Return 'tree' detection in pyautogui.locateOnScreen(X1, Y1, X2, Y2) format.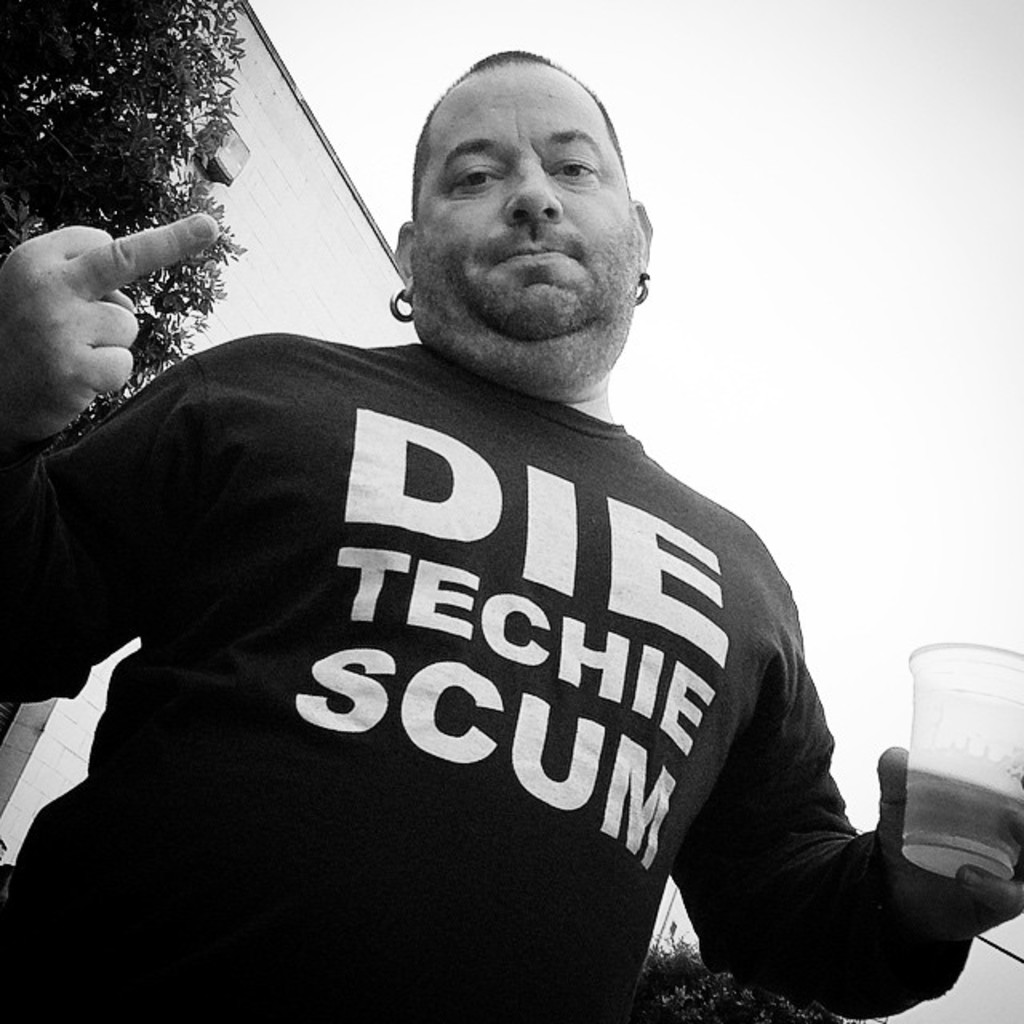
pyautogui.locateOnScreen(0, 0, 269, 480).
